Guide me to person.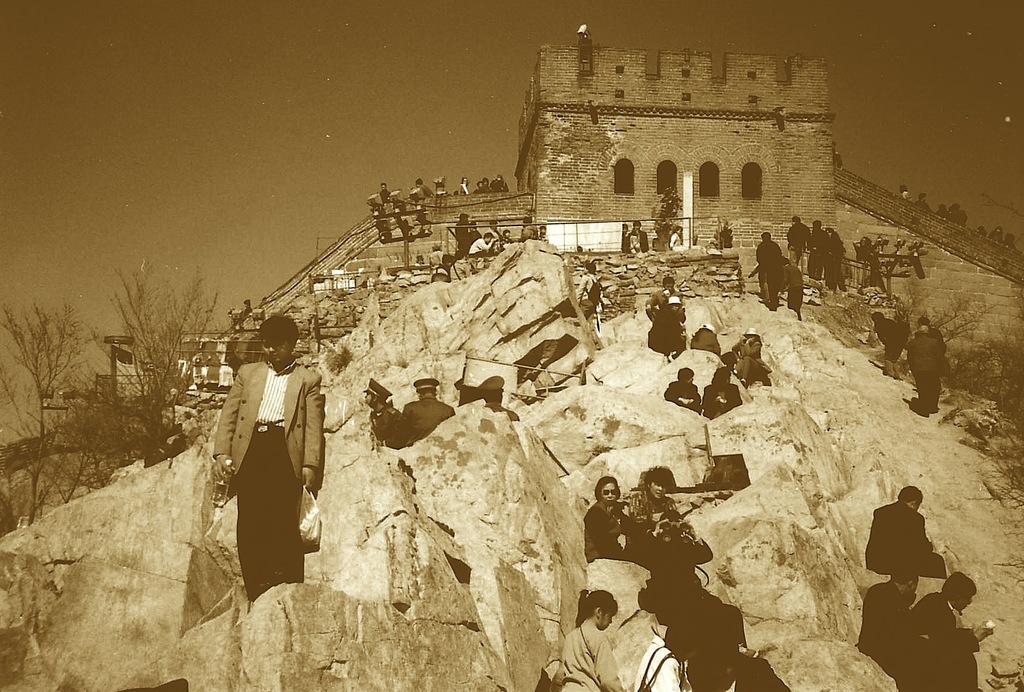
Guidance: [left=582, top=471, right=631, bottom=558].
